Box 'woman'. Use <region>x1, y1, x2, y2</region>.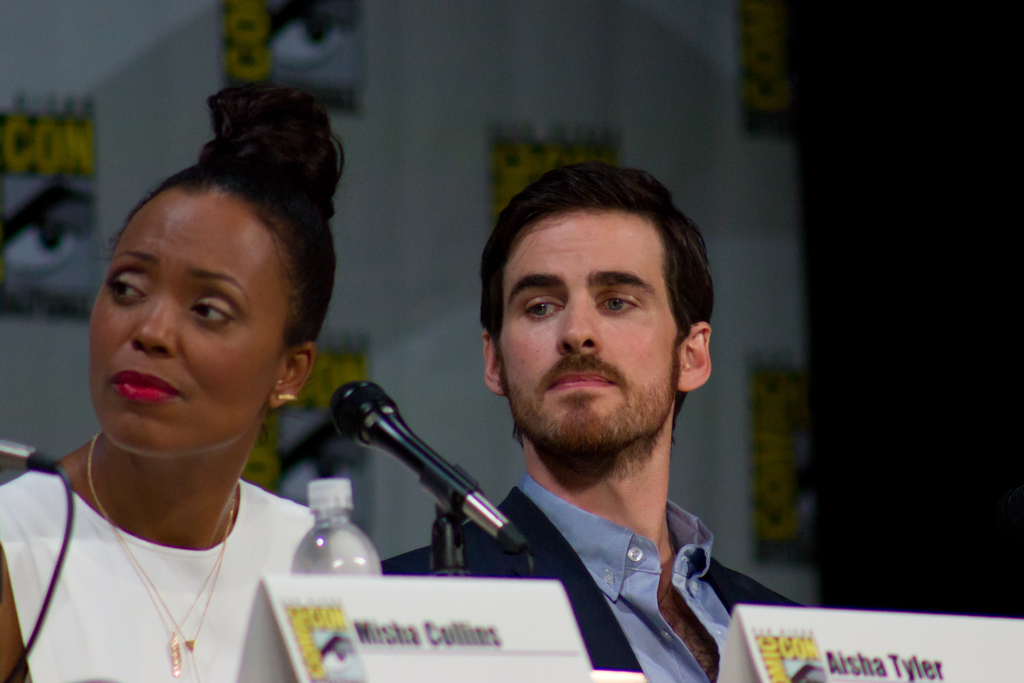
<region>20, 90, 401, 658</region>.
